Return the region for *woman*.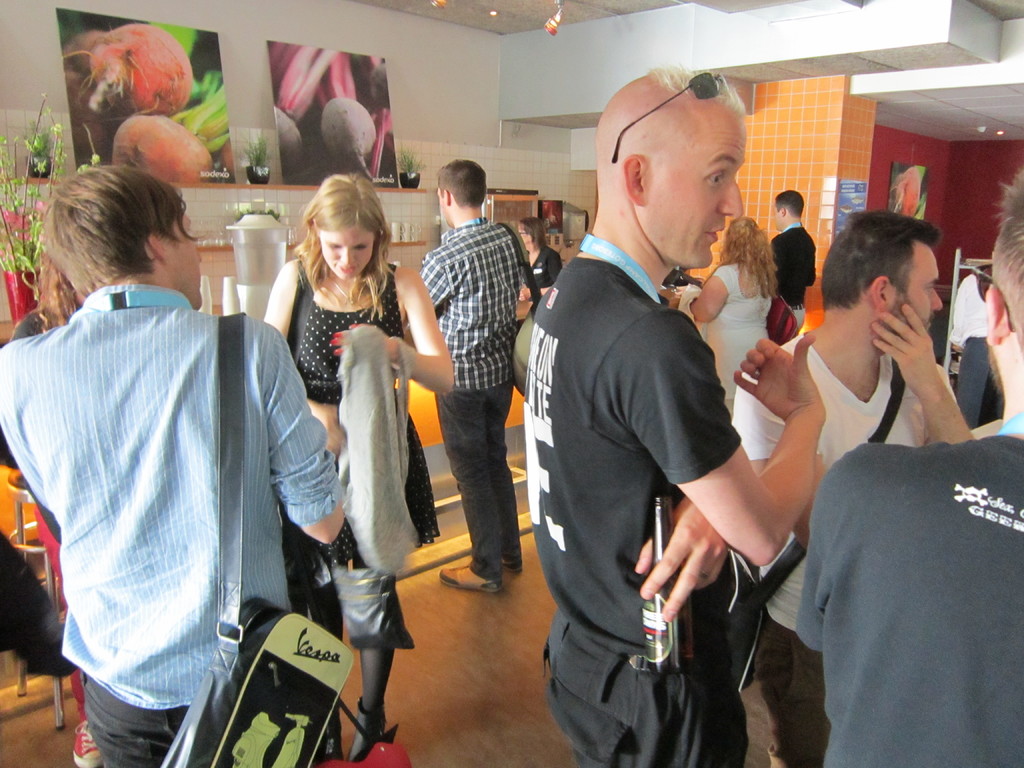
bbox=(273, 199, 425, 644).
